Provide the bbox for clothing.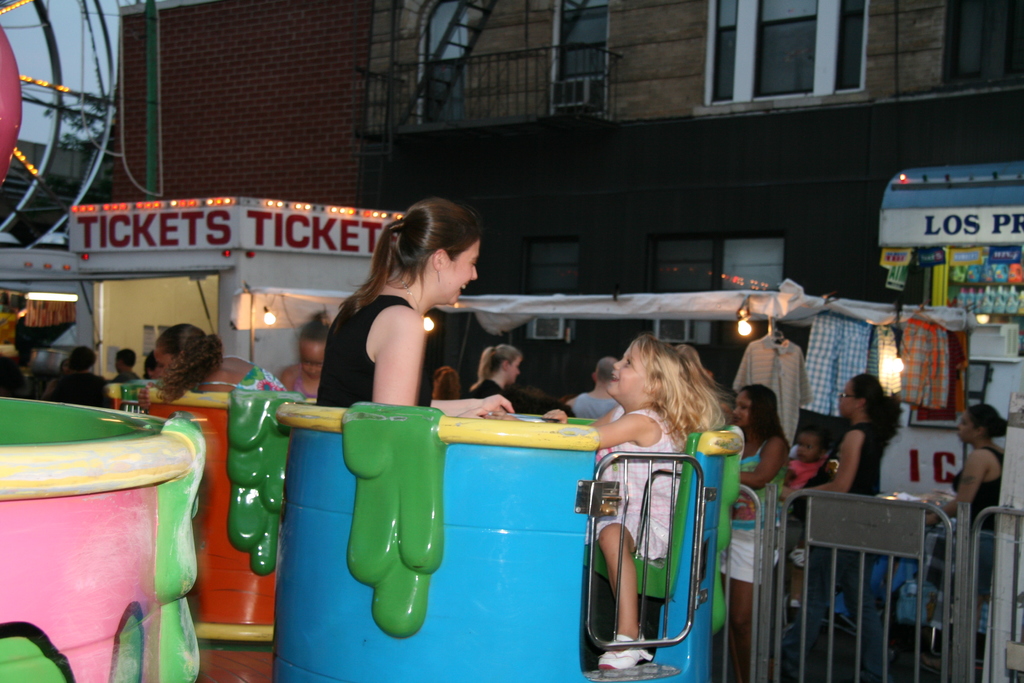
{"left": 319, "top": 294, "right": 431, "bottom": 409}.
